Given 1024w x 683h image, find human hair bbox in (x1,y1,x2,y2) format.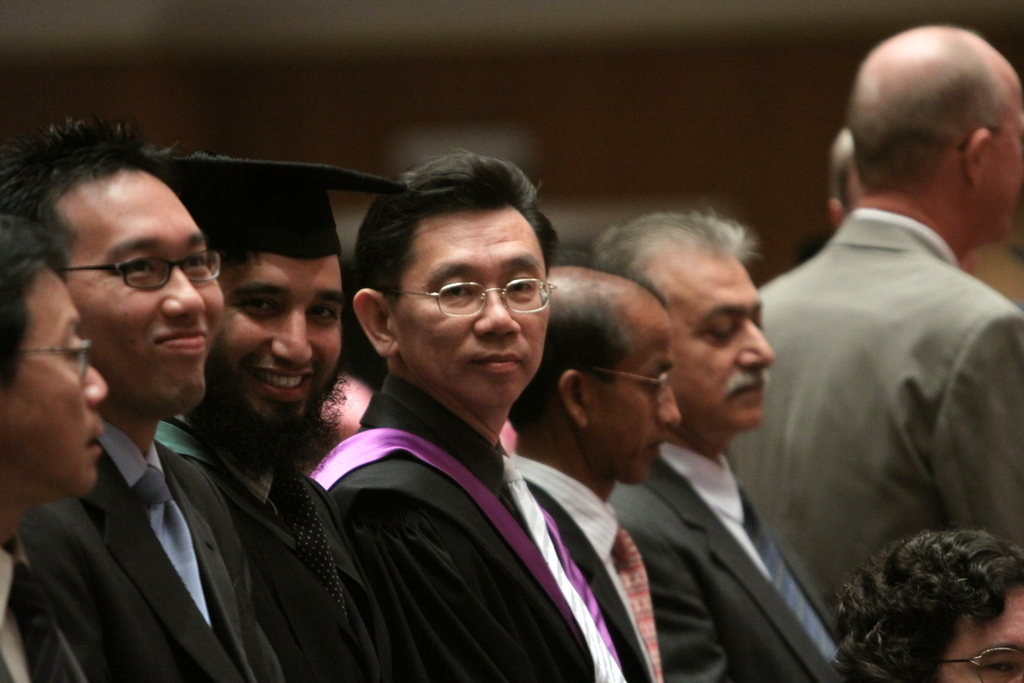
(587,210,763,278).
